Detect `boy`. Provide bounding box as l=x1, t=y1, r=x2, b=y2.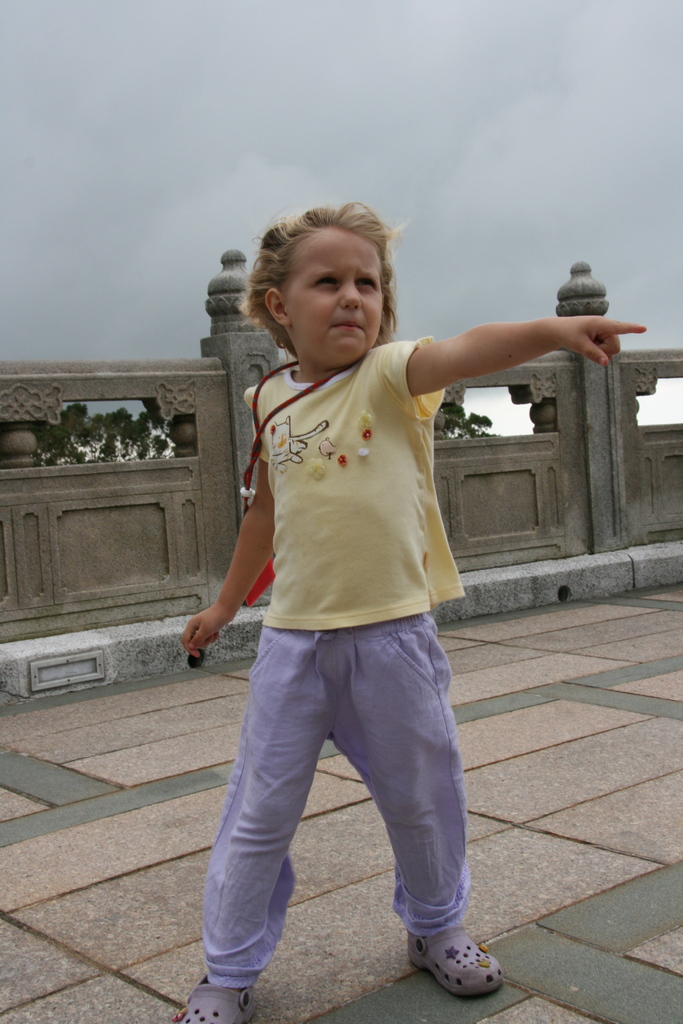
l=179, t=200, r=644, b=1023.
